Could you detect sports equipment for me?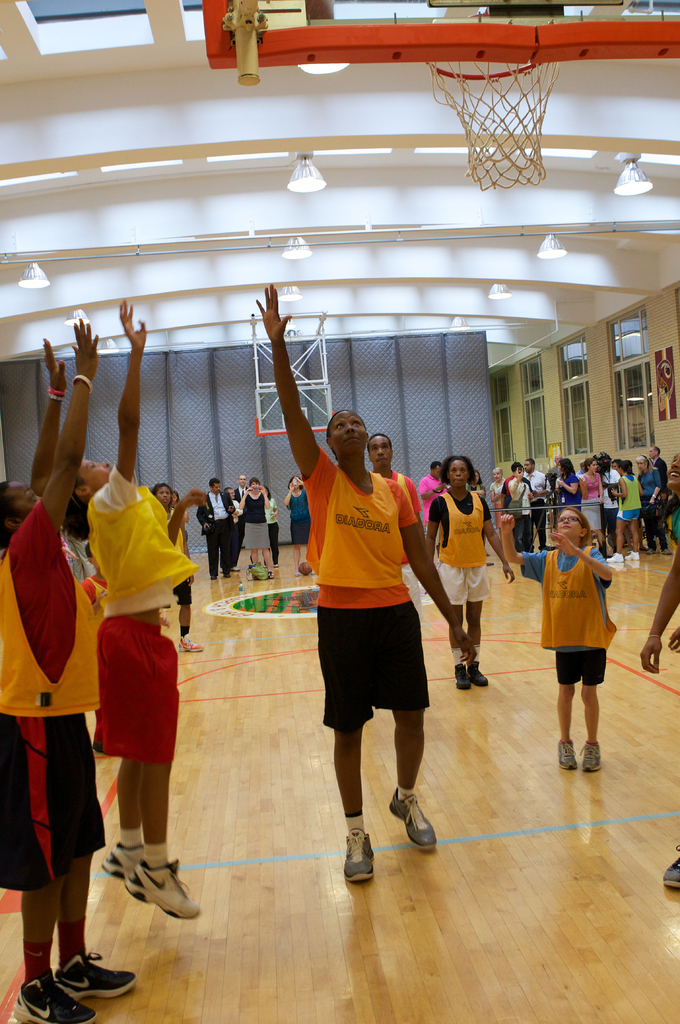
Detection result: (384, 786, 434, 849).
